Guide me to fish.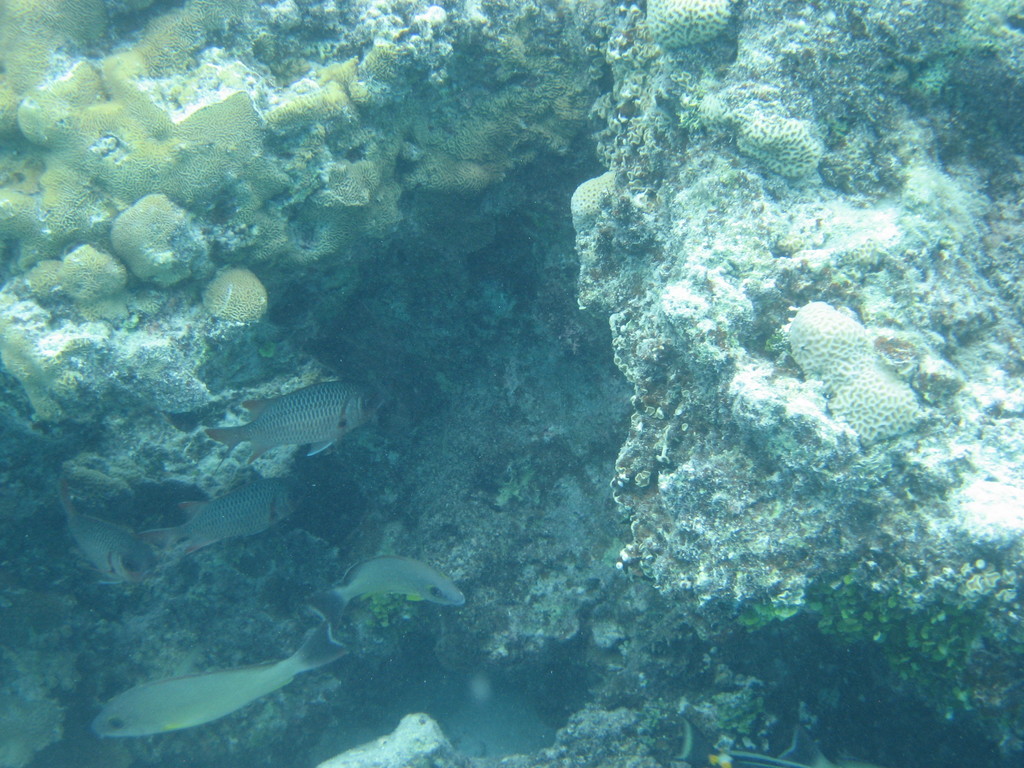
Guidance: bbox=(668, 714, 804, 767).
